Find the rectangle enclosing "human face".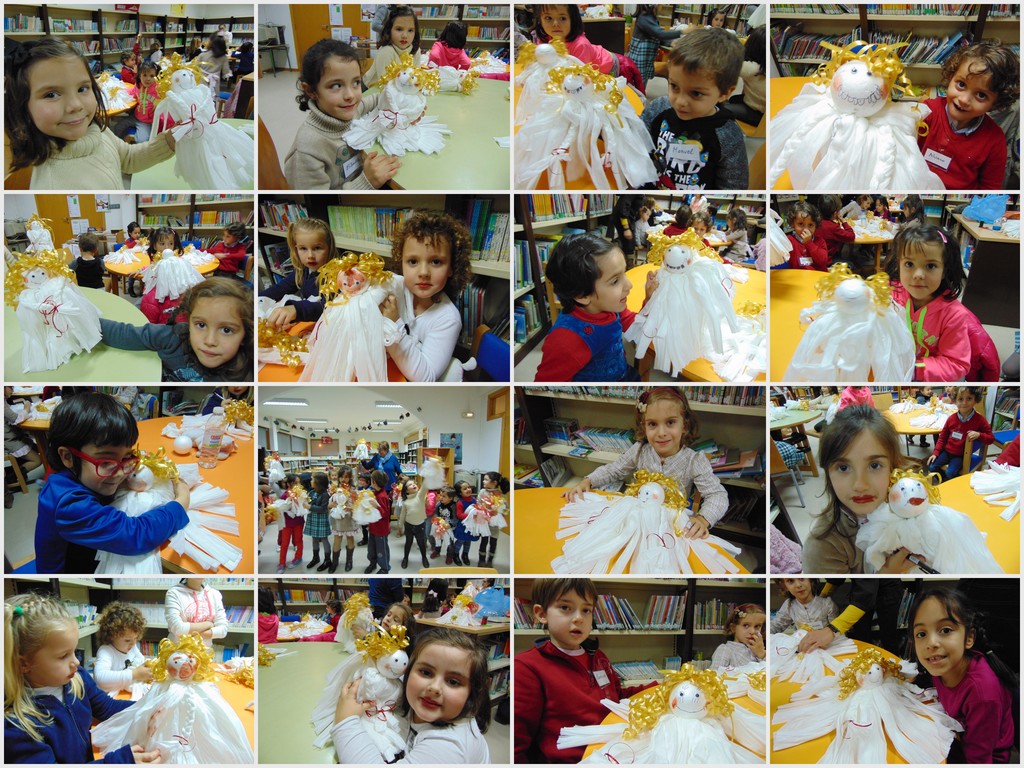
[left=862, top=199, right=871, bottom=208].
